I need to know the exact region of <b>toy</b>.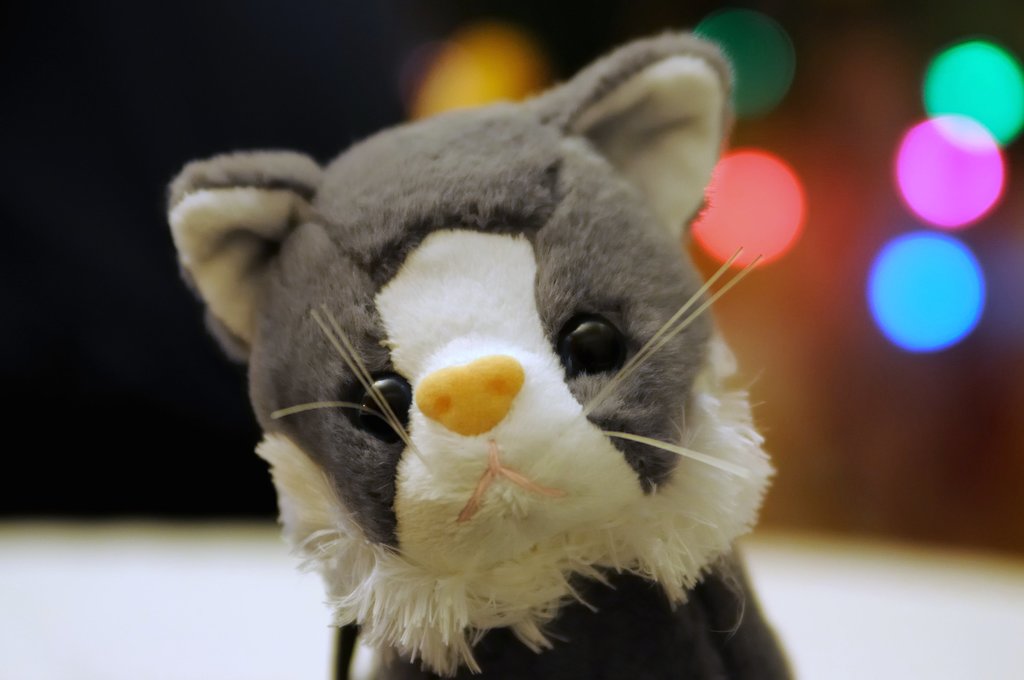
Region: (x1=153, y1=40, x2=761, y2=668).
